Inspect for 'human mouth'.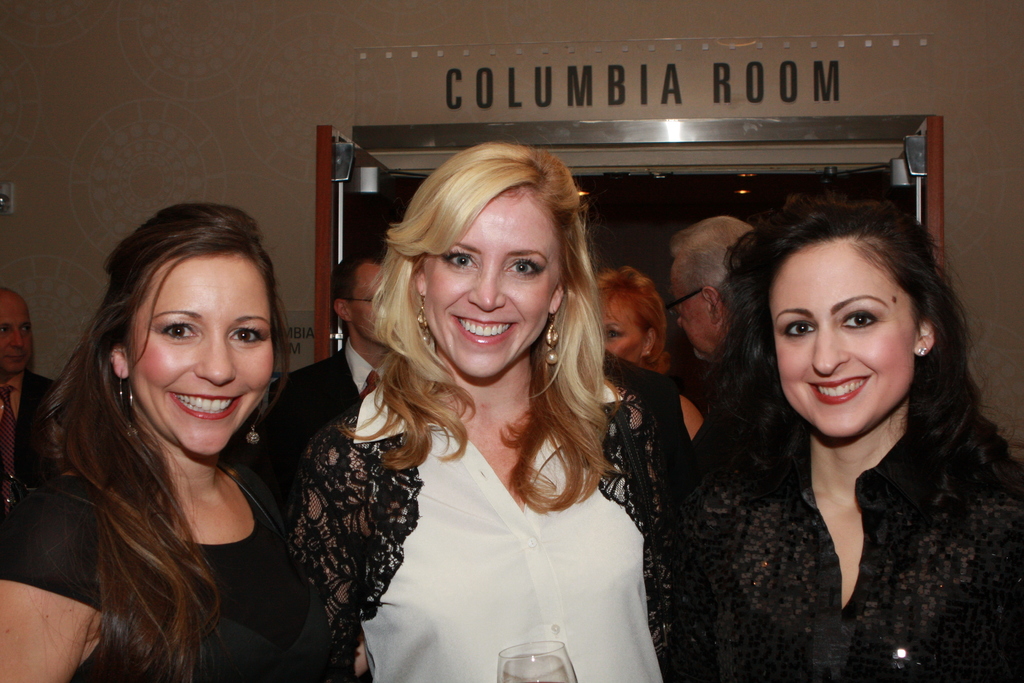
Inspection: select_region(170, 389, 243, 423).
